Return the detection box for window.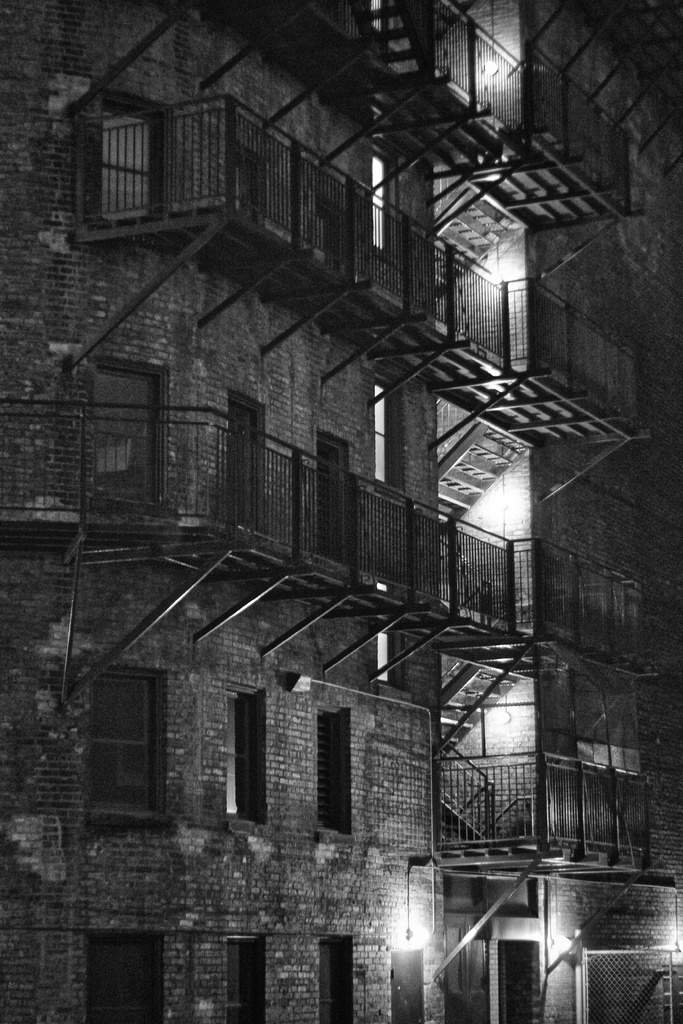
[left=219, top=391, right=268, bottom=533].
